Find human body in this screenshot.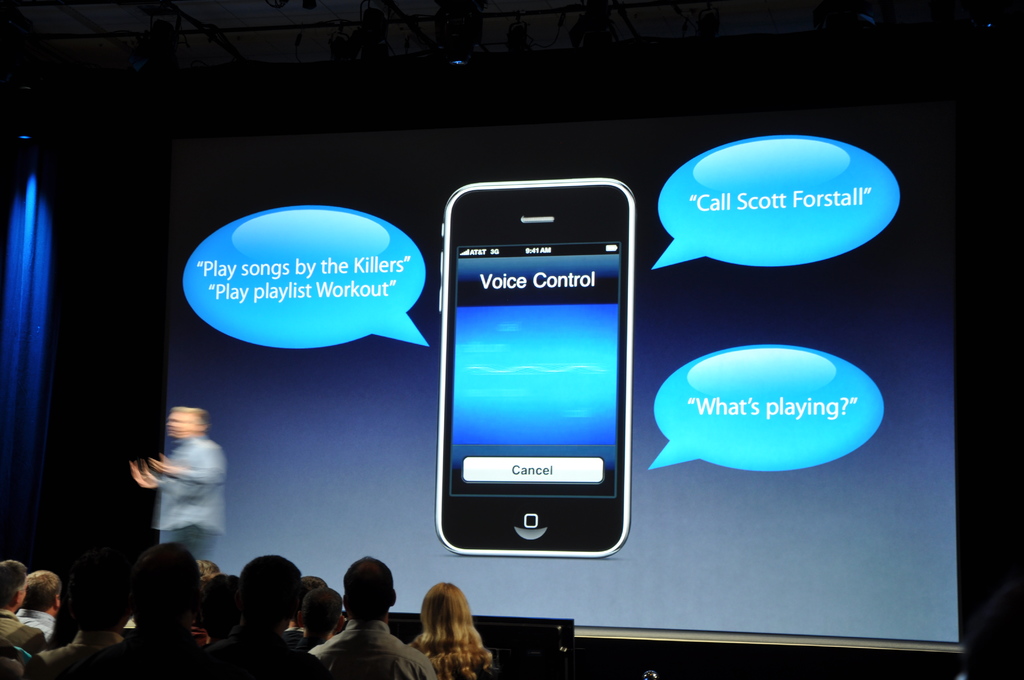
The bounding box for human body is (left=126, top=403, right=233, bottom=610).
